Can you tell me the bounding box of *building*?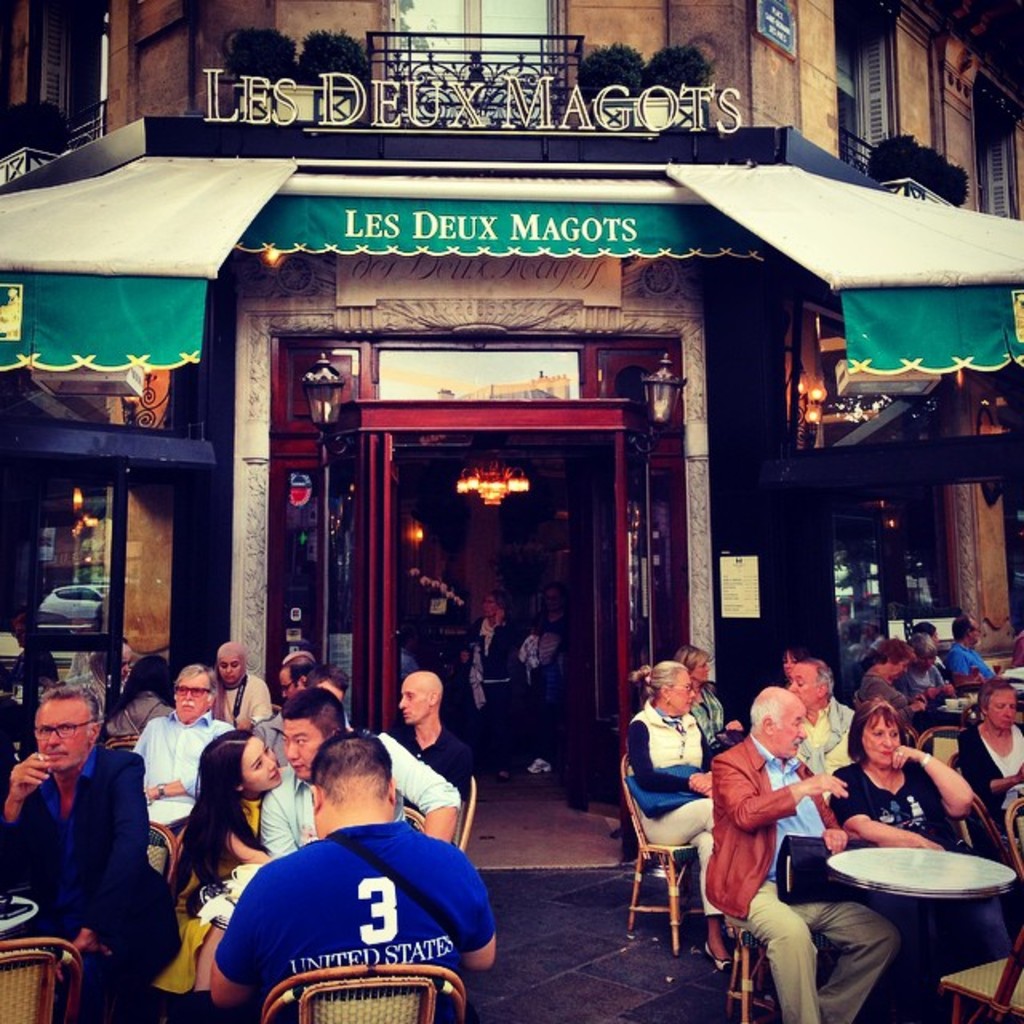
pyautogui.locateOnScreen(0, 0, 1022, 1019).
